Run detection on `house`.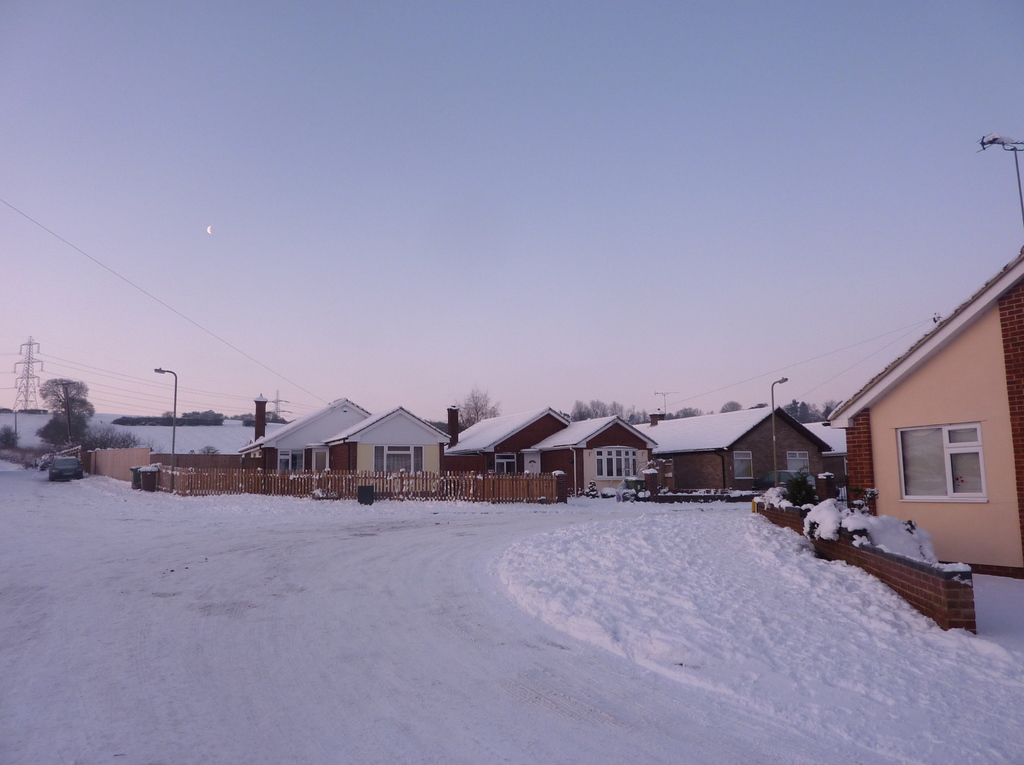
Result: bbox(523, 414, 665, 506).
